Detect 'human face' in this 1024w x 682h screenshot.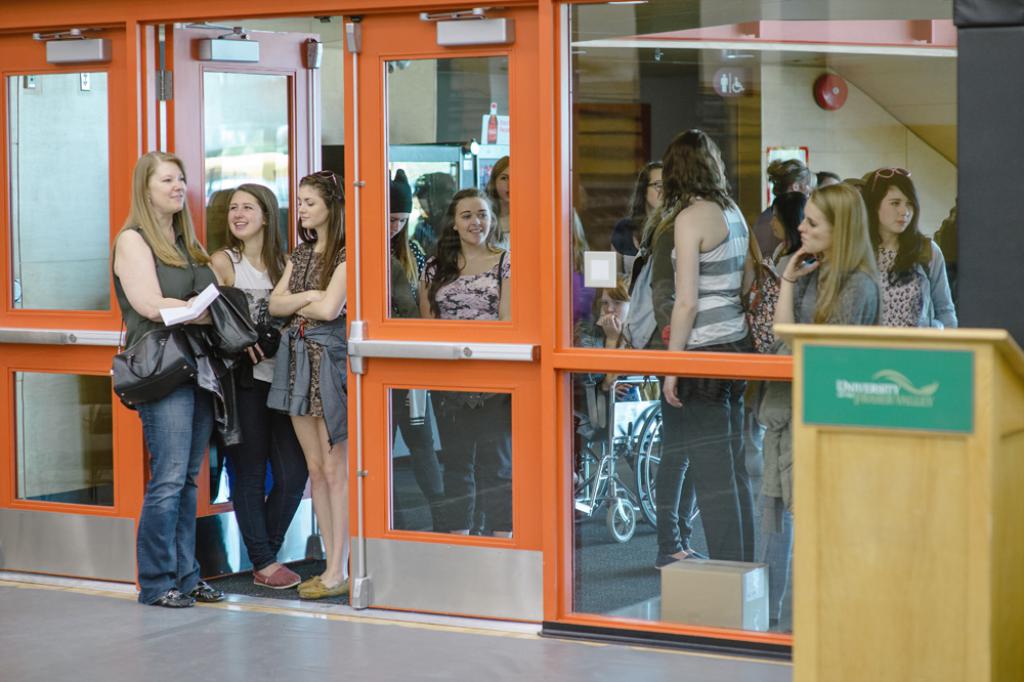
Detection: 296,186,328,228.
